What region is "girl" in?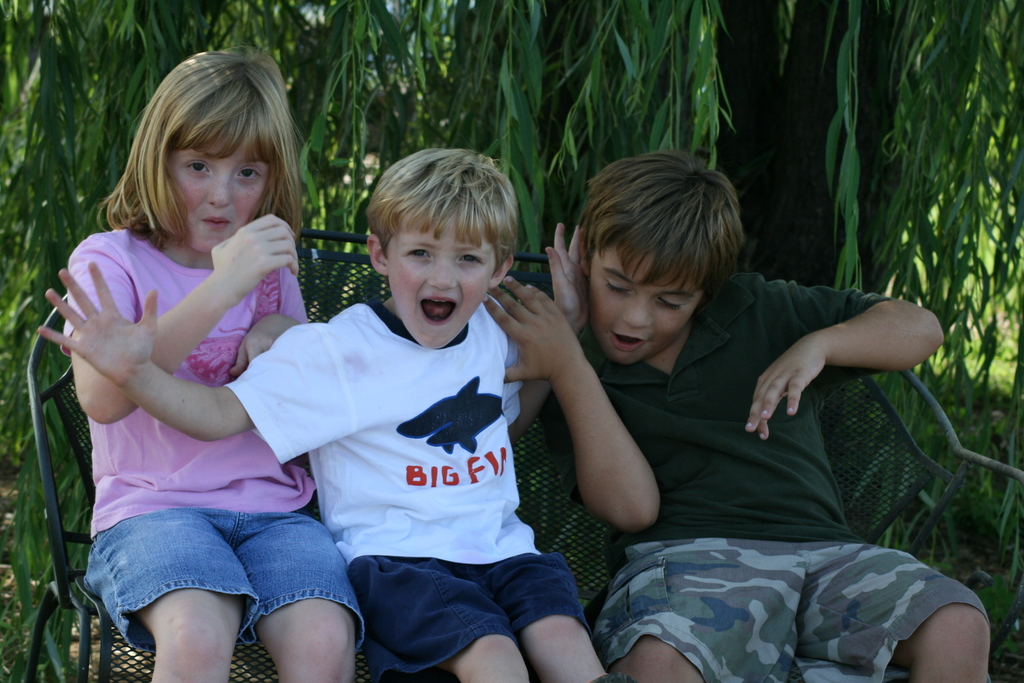
box=[65, 46, 368, 682].
